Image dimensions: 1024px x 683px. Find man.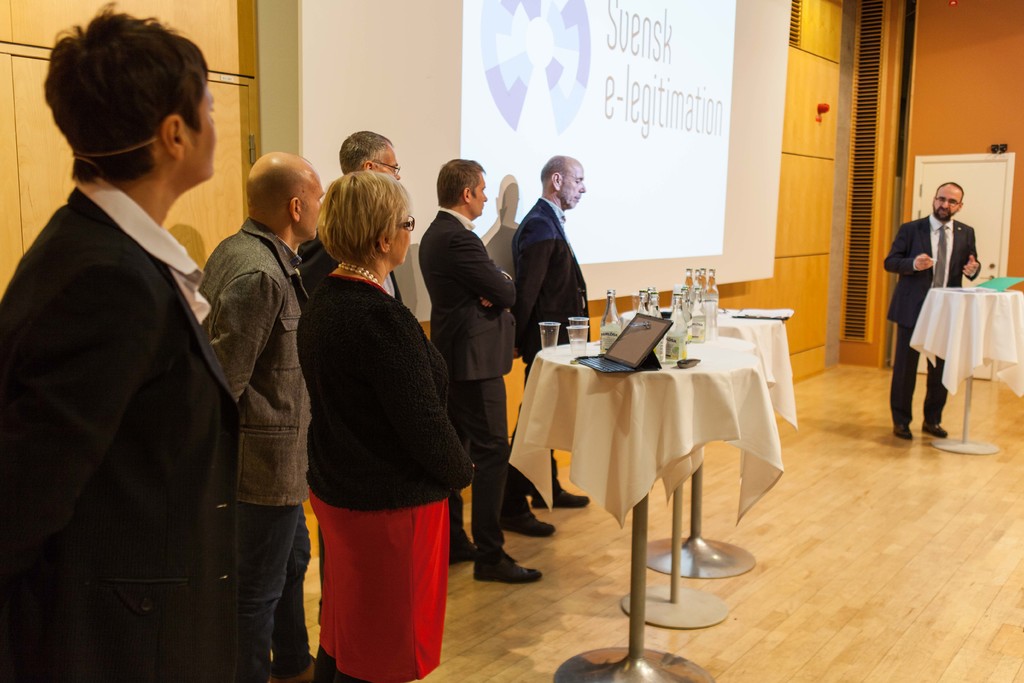
[left=5, top=14, right=312, bottom=682].
